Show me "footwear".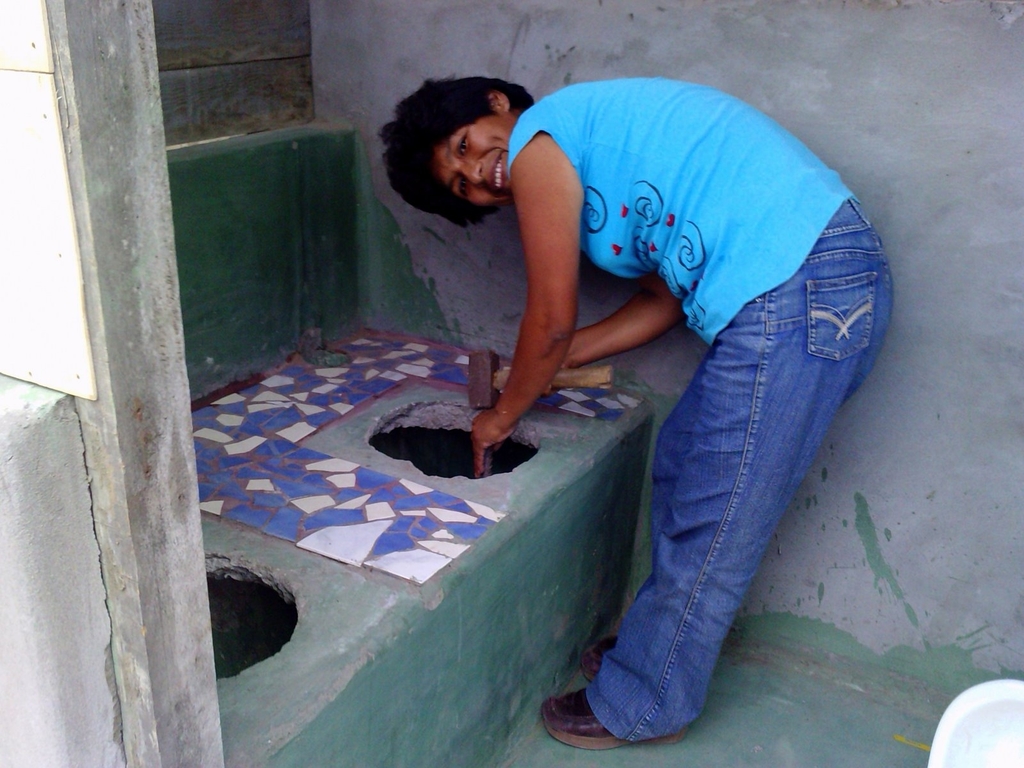
"footwear" is here: region(580, 634, 622, 677).
